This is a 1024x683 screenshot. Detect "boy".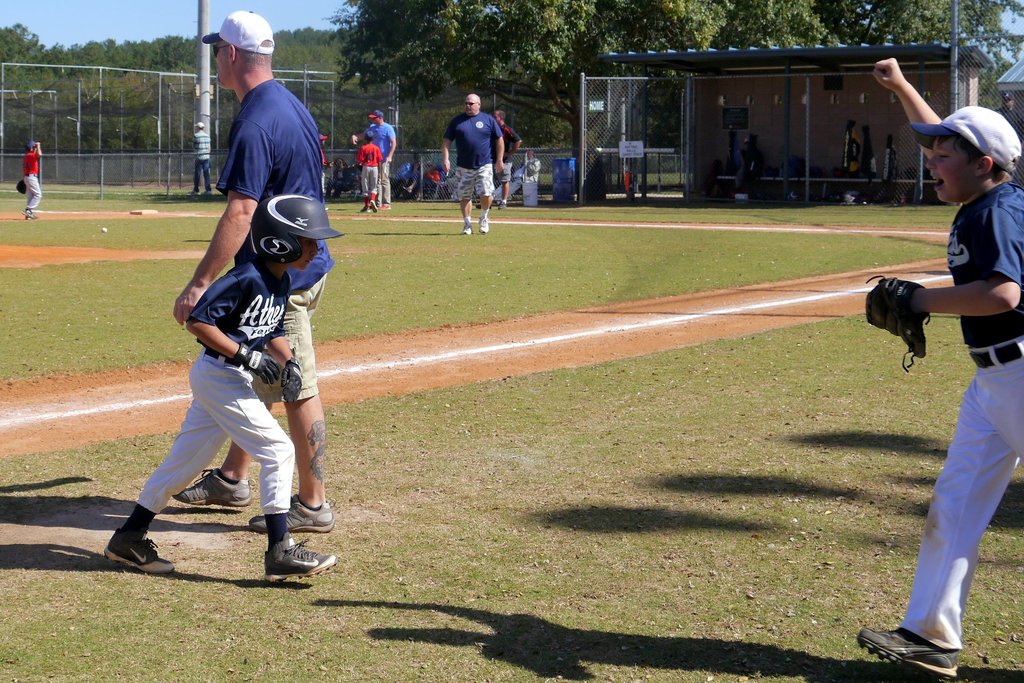
858,107,1023,680.
